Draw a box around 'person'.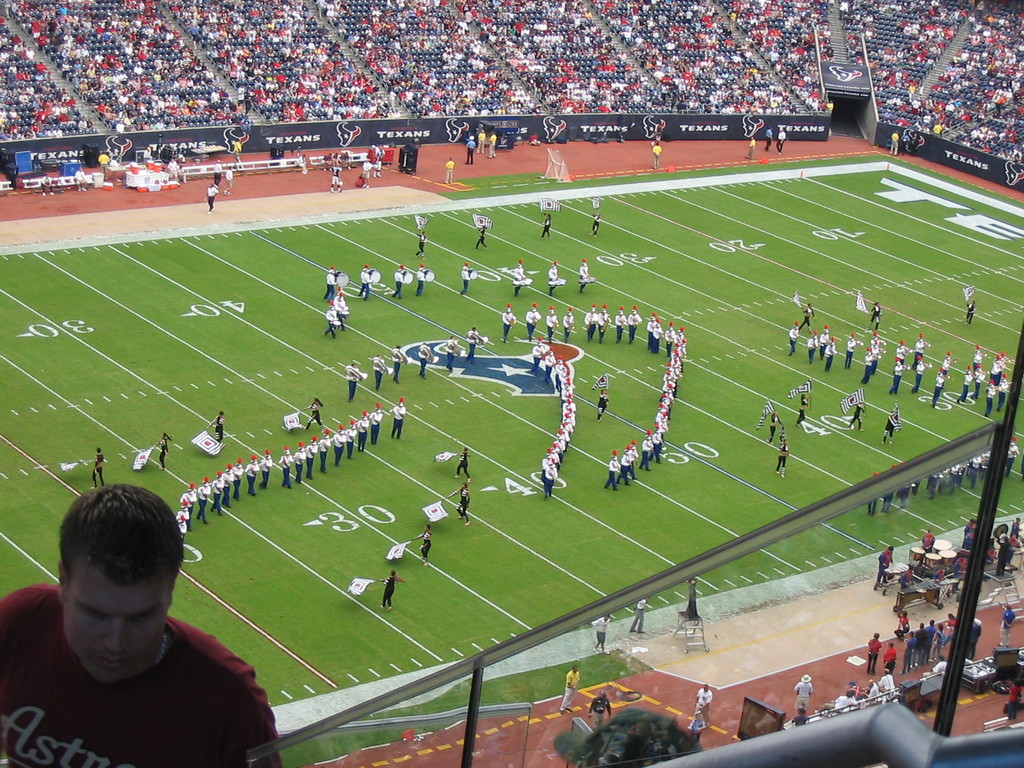
bbox=(561, 664, 582, 716).
